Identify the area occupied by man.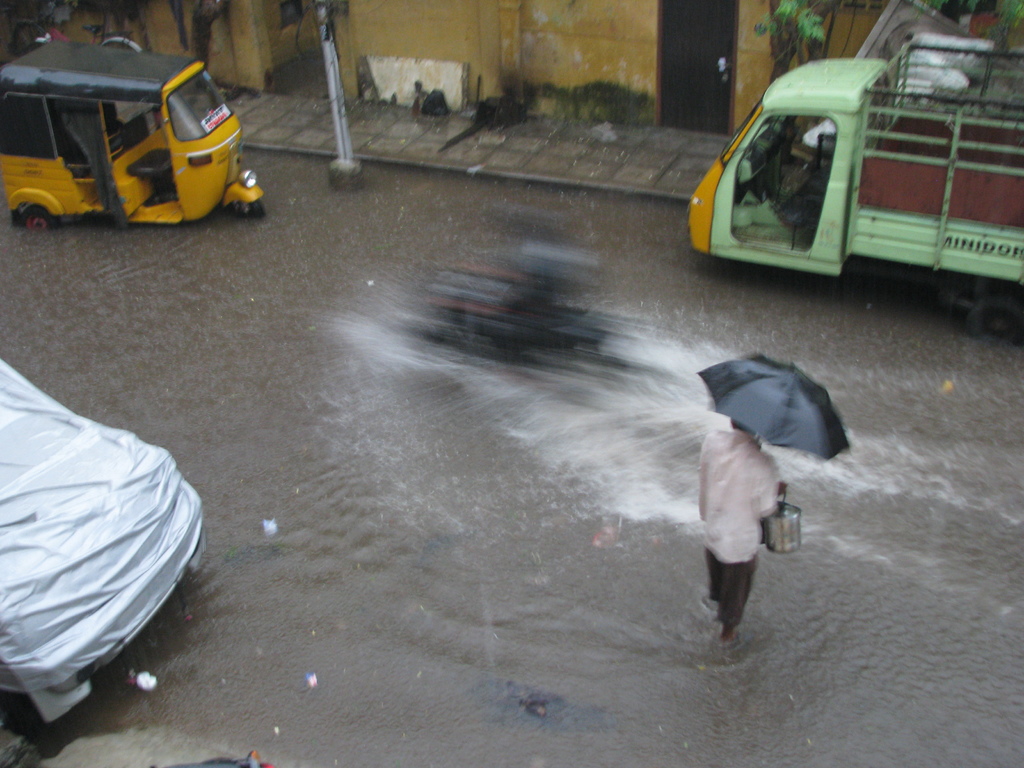
Area: box=[678, 337, 839, 670].
